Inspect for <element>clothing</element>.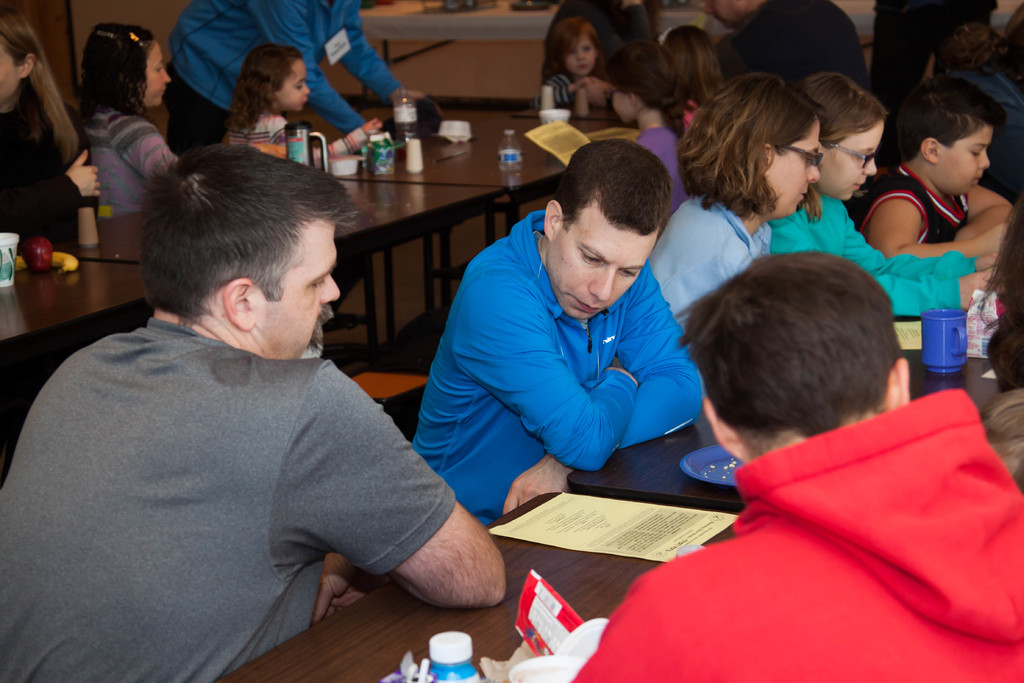
Inspection: bbox=(736, 0, 871, 89).
